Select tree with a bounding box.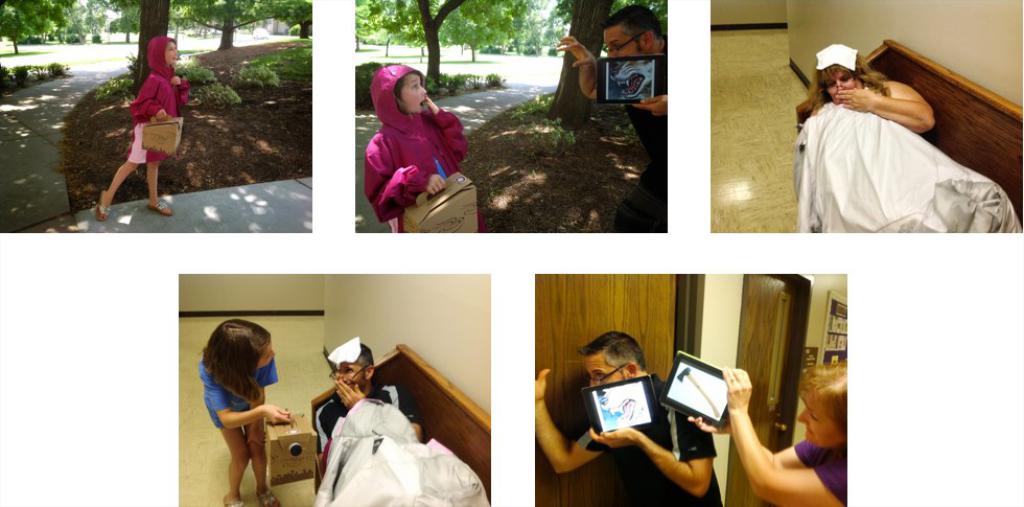
(left=548, top=0, right=670, bottom=65).
